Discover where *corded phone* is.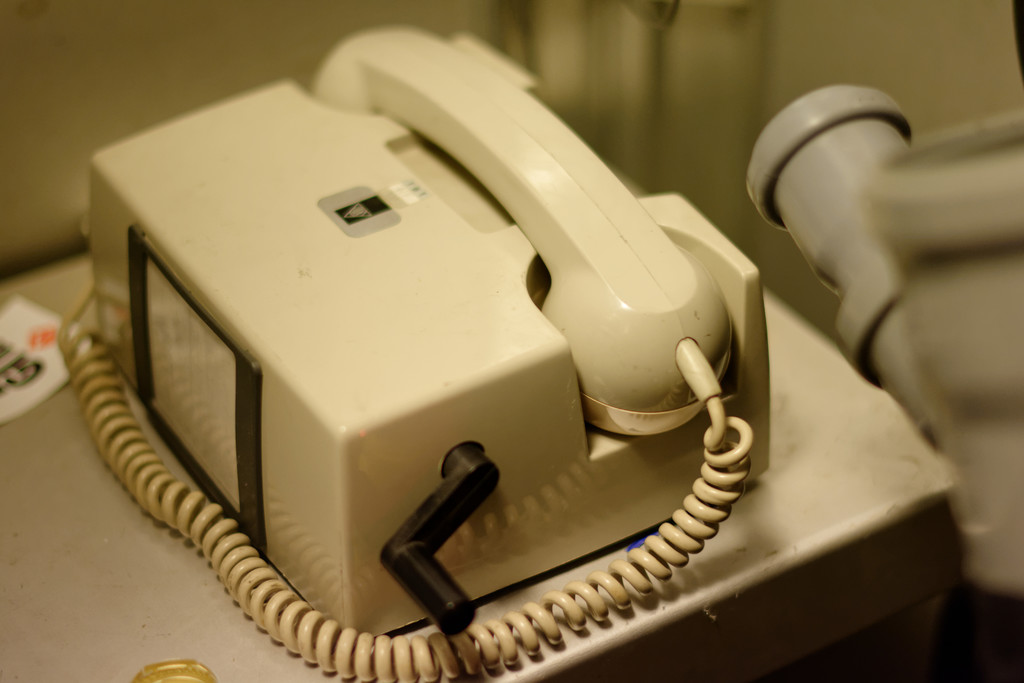
Discovered at box(61, 24, 770, 682).
